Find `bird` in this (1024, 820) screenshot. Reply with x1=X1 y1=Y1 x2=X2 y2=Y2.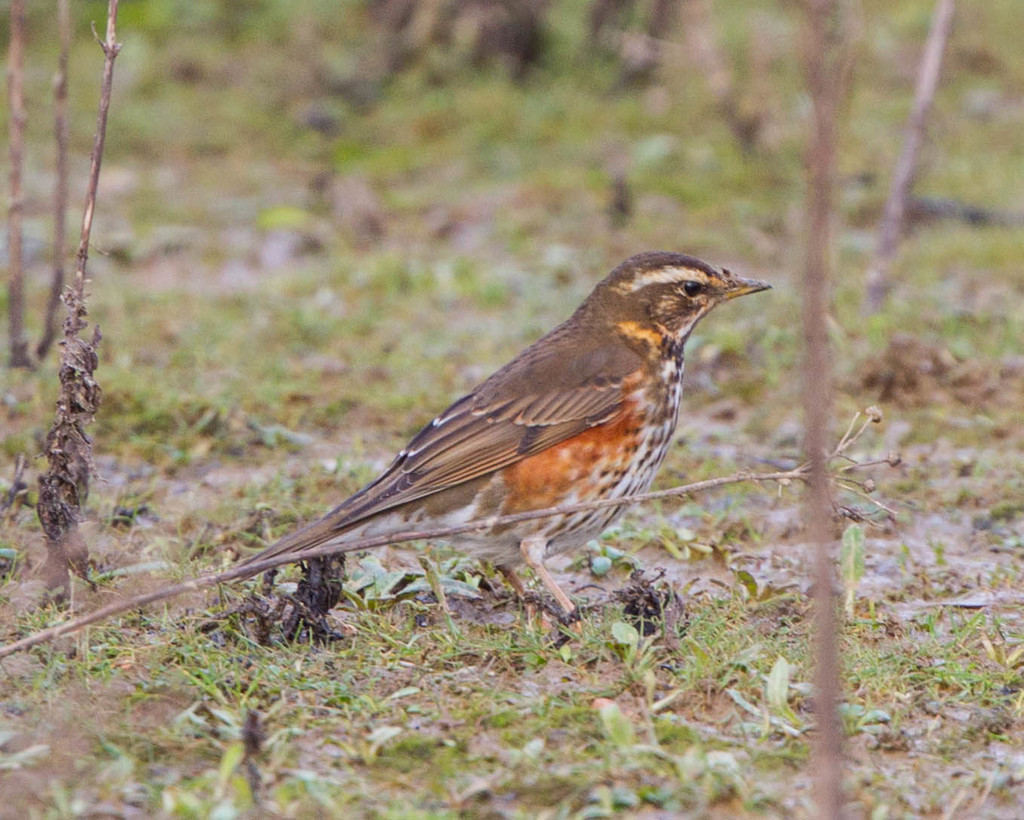
x1=185 y1=253 x2=767 y2=638.
